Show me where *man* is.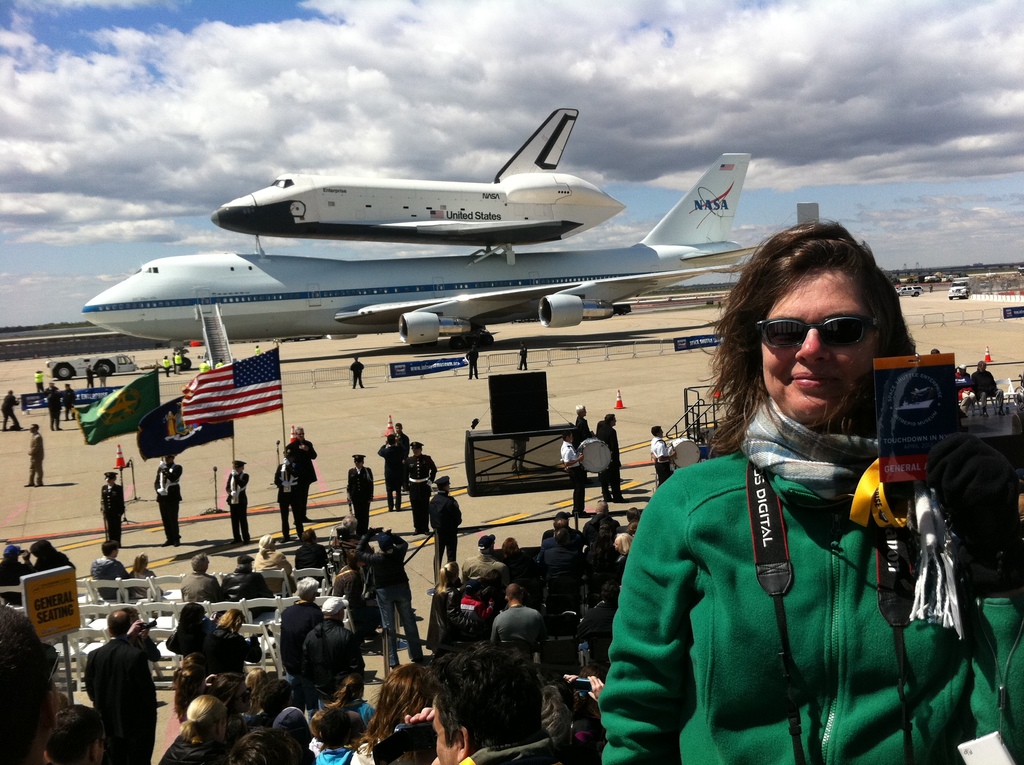
*man* is at (178, 554, 228, 618).
